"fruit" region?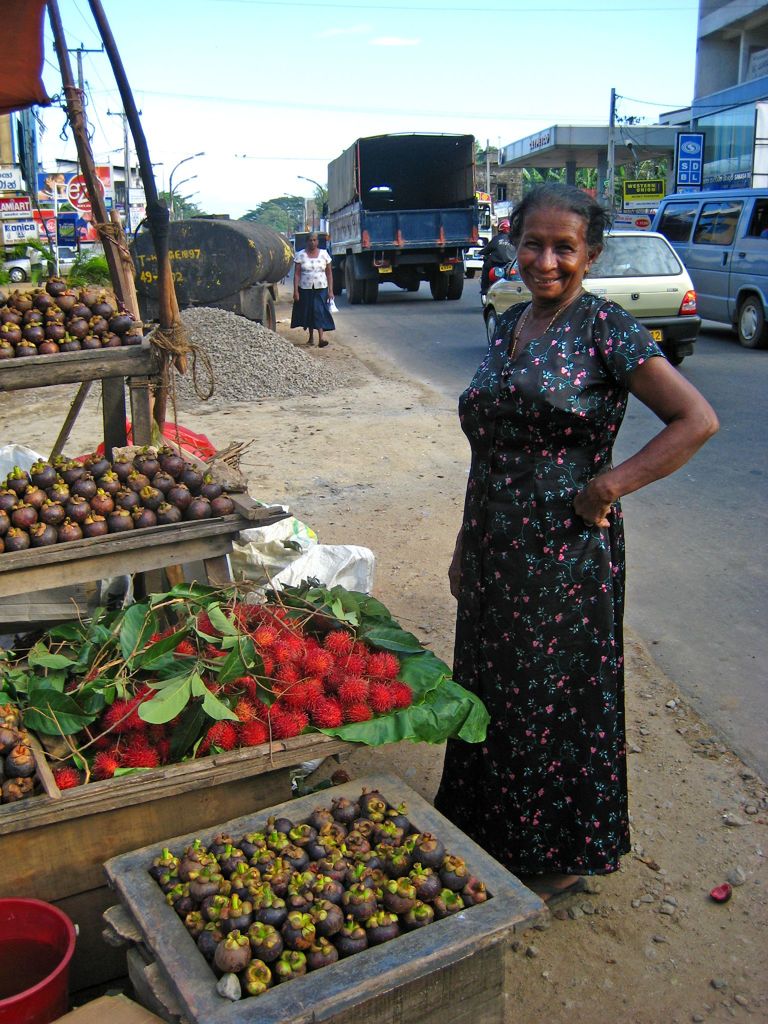
157/795/497/993
